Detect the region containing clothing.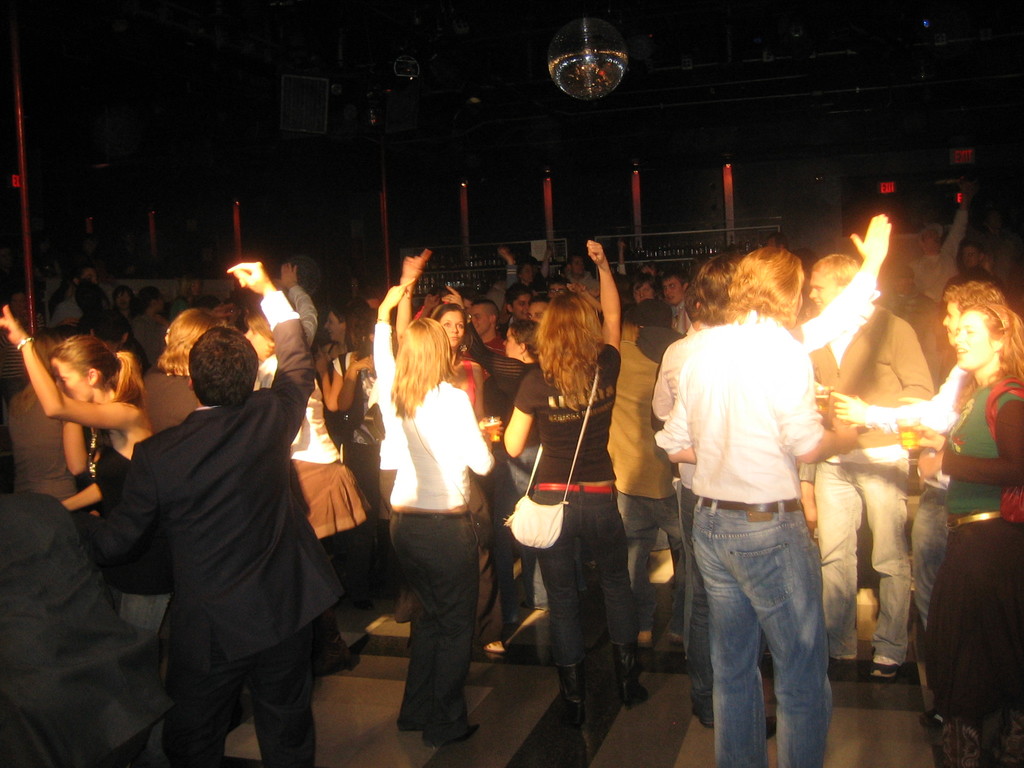
x1=480, y1=283, x2=508, y2=317.
